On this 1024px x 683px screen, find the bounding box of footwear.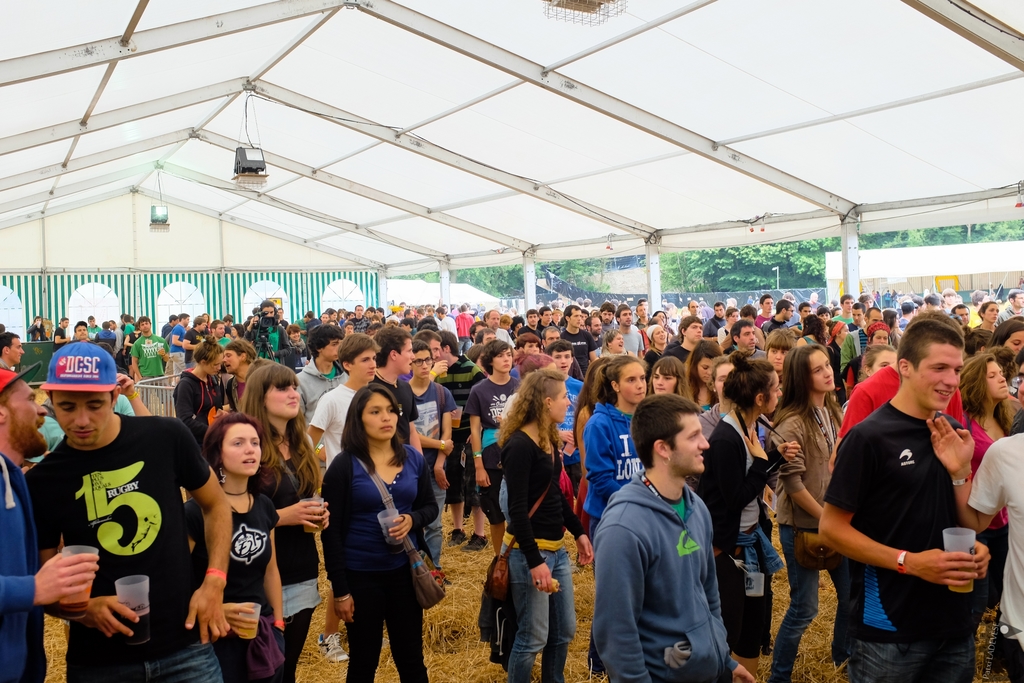
Bounding box: 445 524 468 549.
